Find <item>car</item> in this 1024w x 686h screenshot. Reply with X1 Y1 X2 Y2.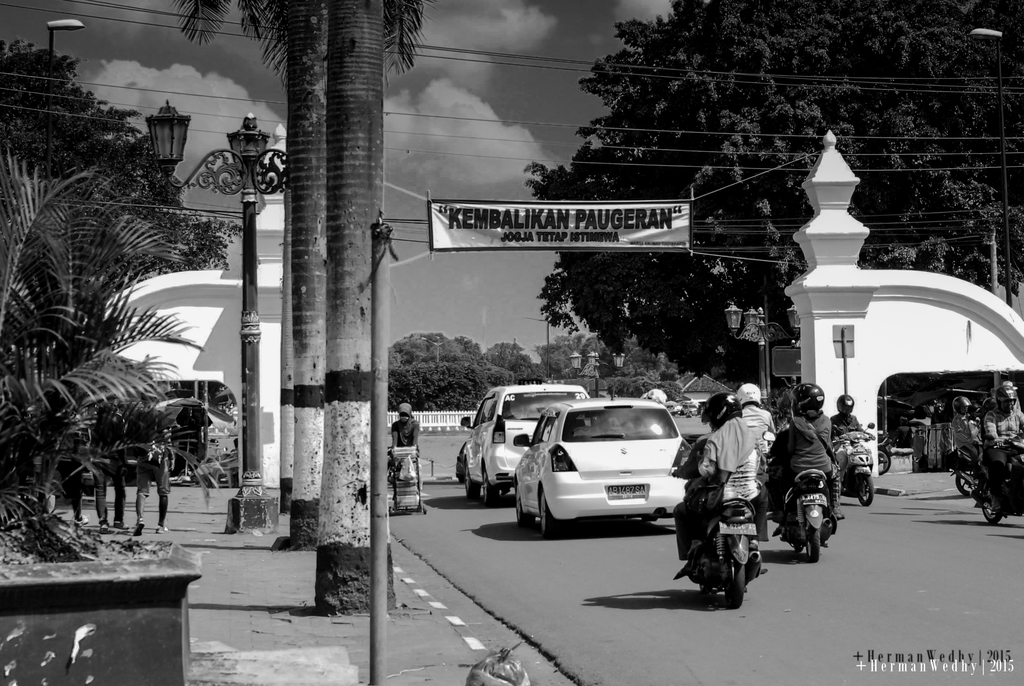
464 385 598 500.
